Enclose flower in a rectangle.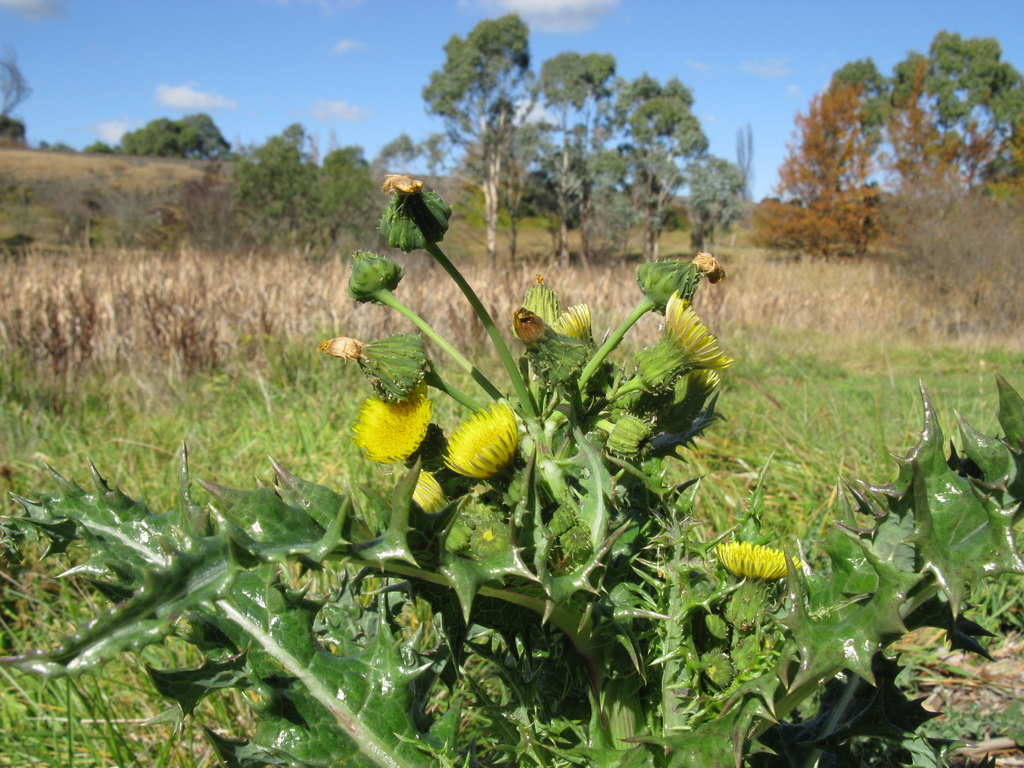
(x1=440, y1=398, x2=527, y2=487).
